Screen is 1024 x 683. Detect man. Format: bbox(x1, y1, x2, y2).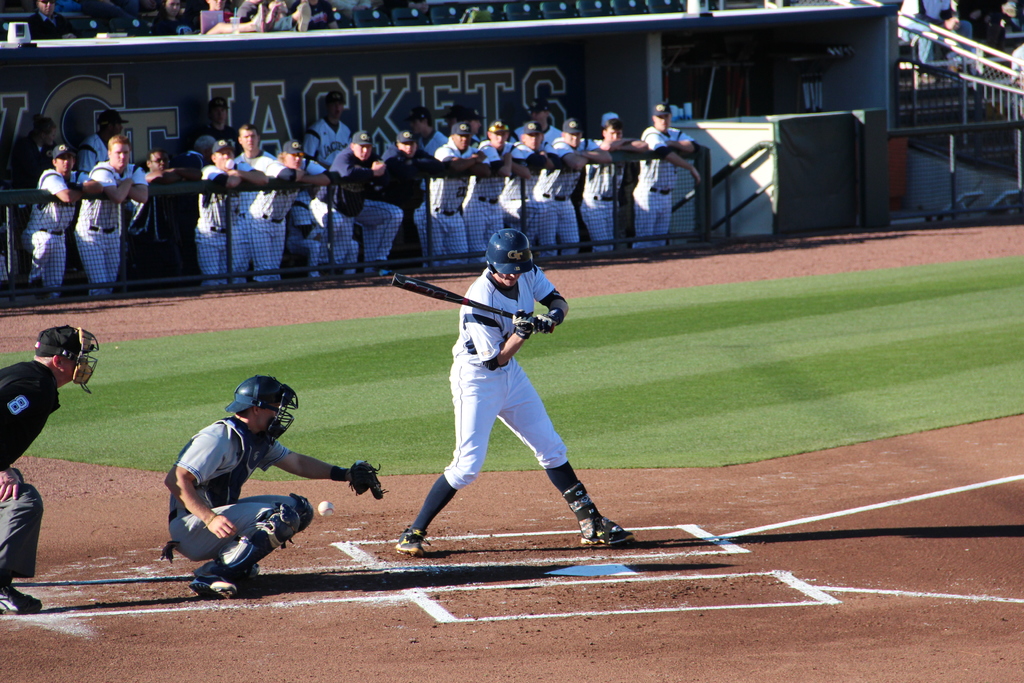
bbox(382, 131, 445, 274).
